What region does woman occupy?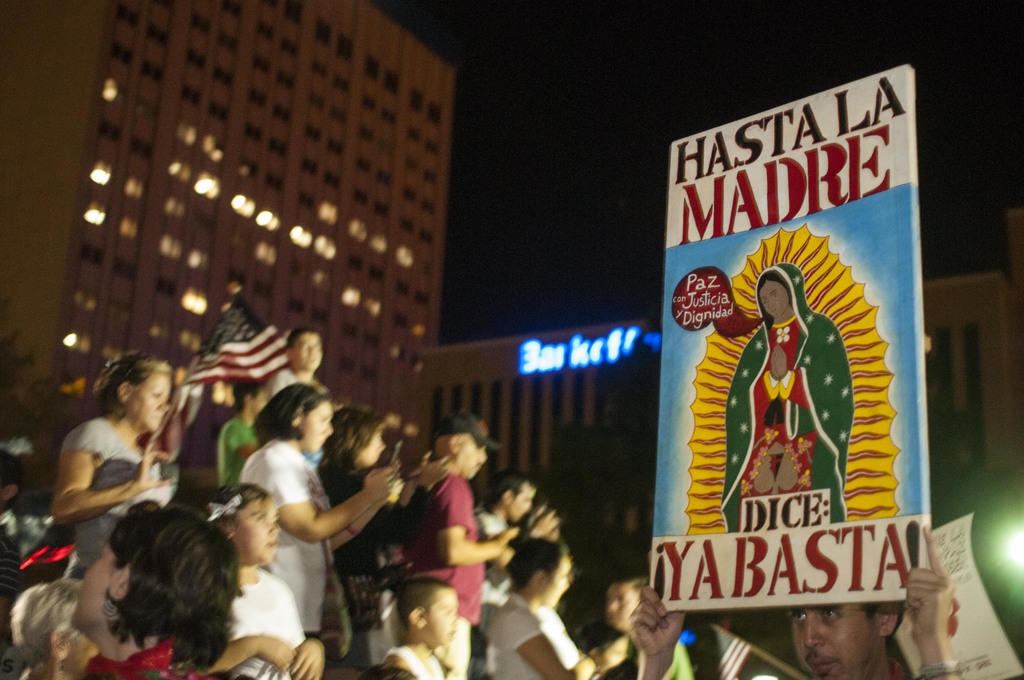
<box>63,483,264,679</box>.
